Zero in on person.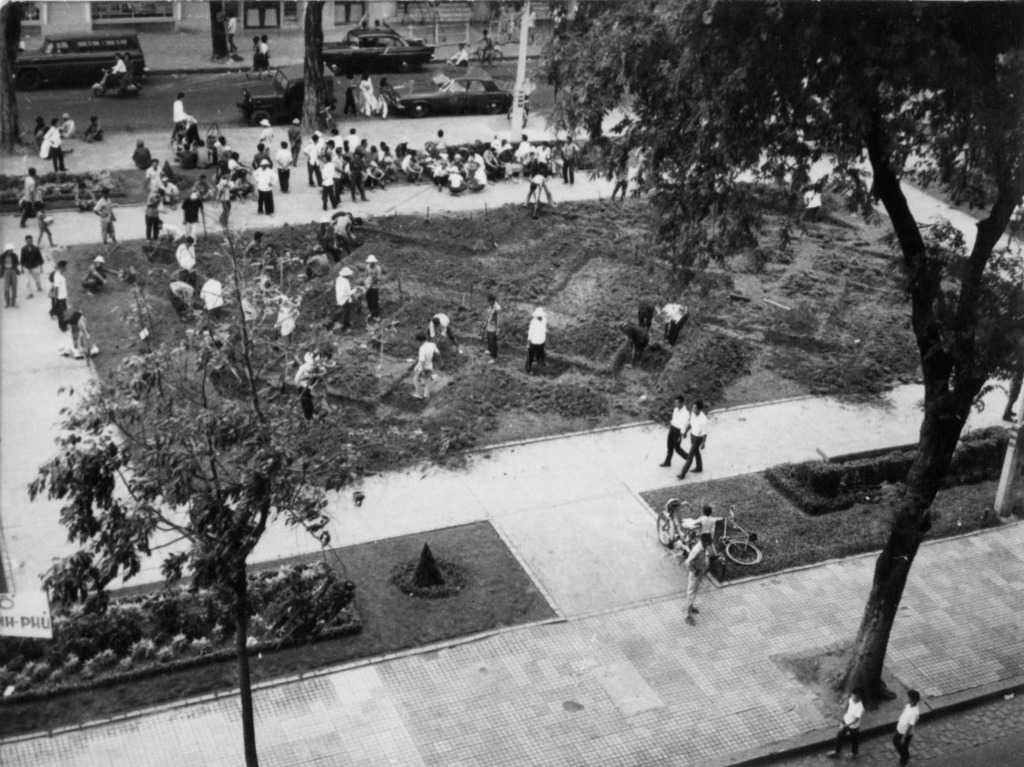
Zeroed in: bbox(658, 392, 685, 467).
